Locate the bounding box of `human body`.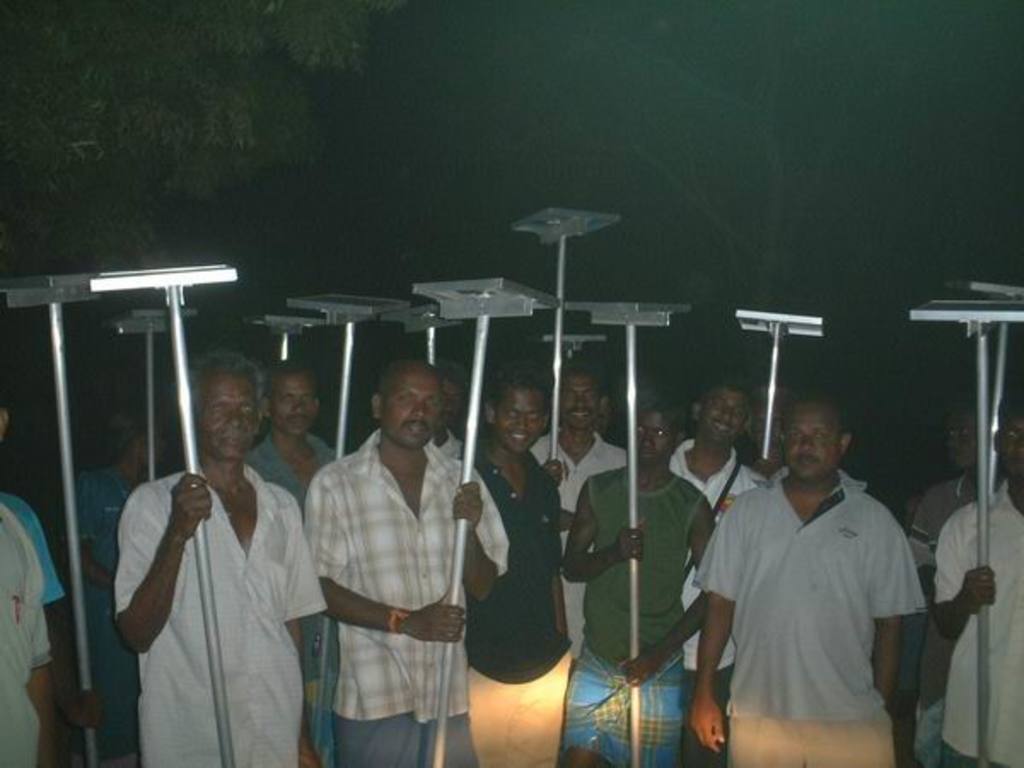
Bounding box: (x1=524, y1=427, x2=633, y2=671).
